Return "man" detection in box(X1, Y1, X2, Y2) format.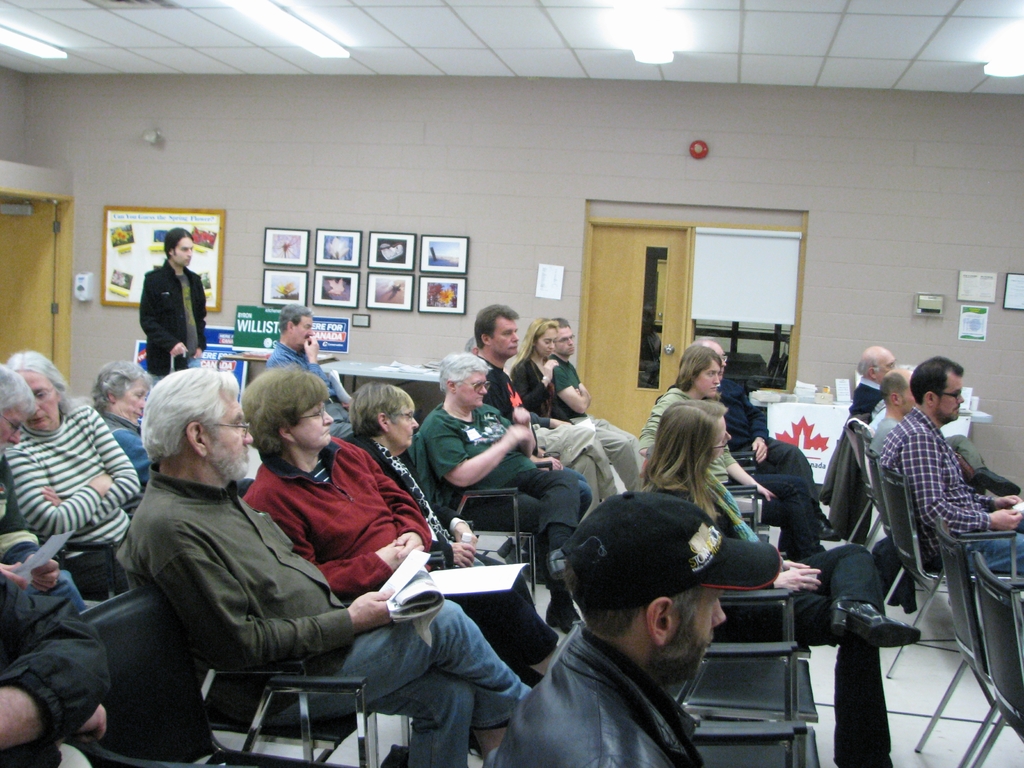
box(469, 300, 614, 521).
